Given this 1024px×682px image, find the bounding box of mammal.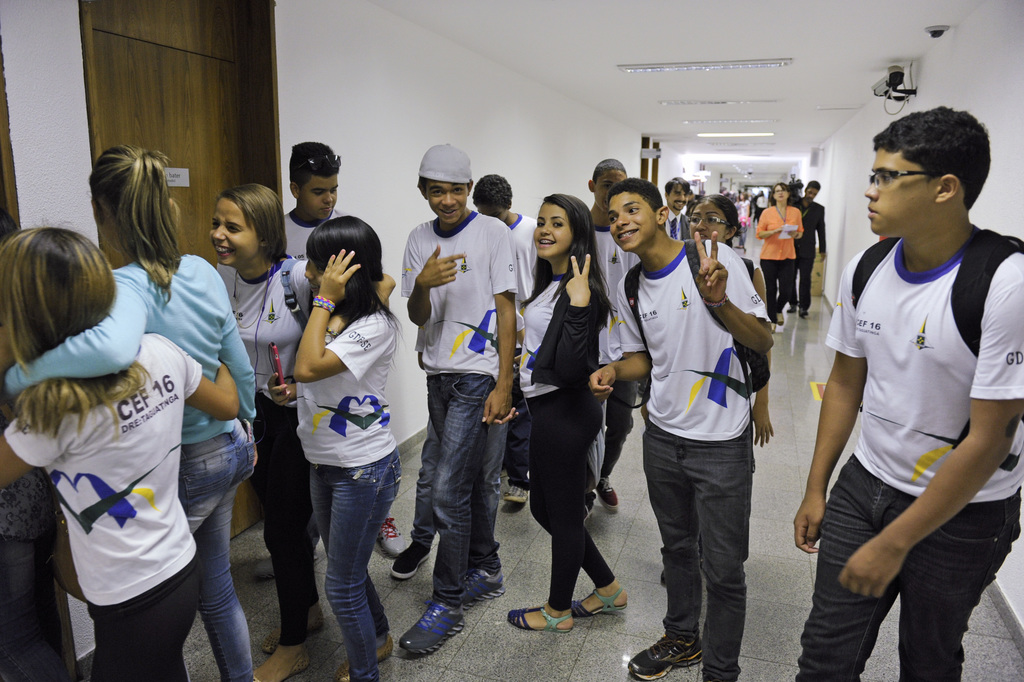
<region>281, 139, 402, 558</region>.
